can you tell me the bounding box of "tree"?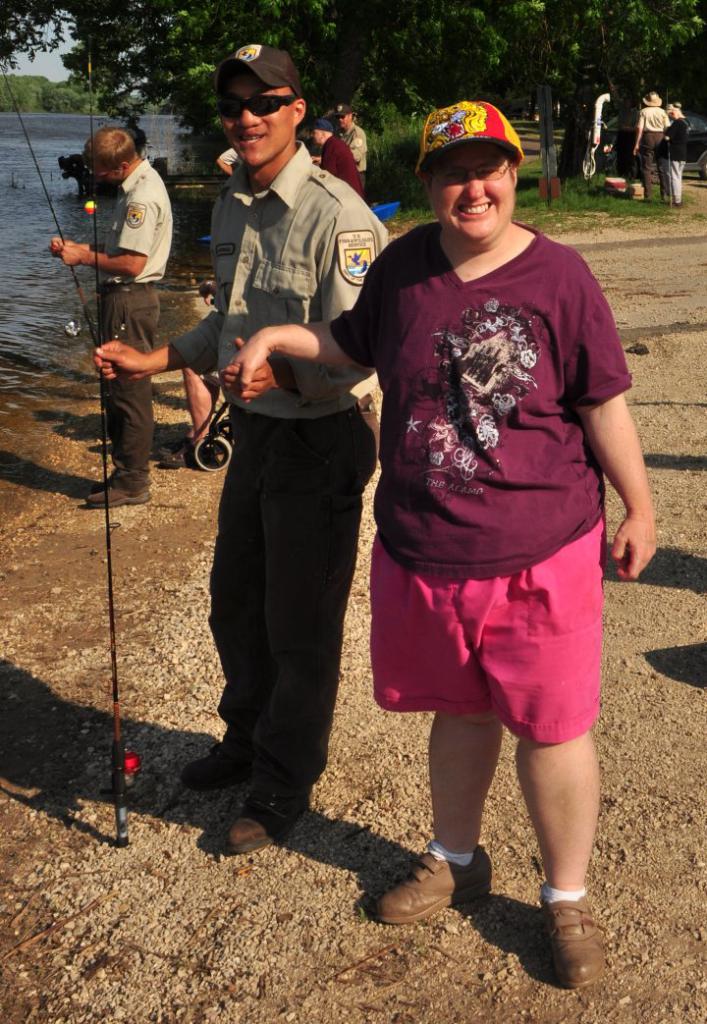
box=[5, 0, 706, 176].
